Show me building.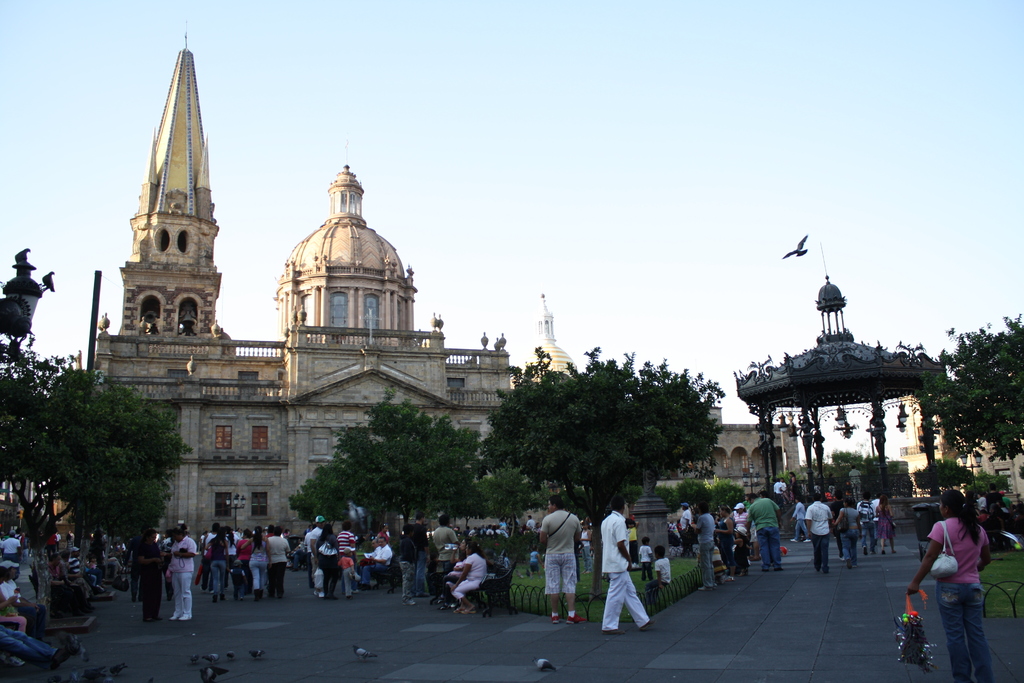
building is here: <bbox>519, 306, 578, 388</bbox>.
